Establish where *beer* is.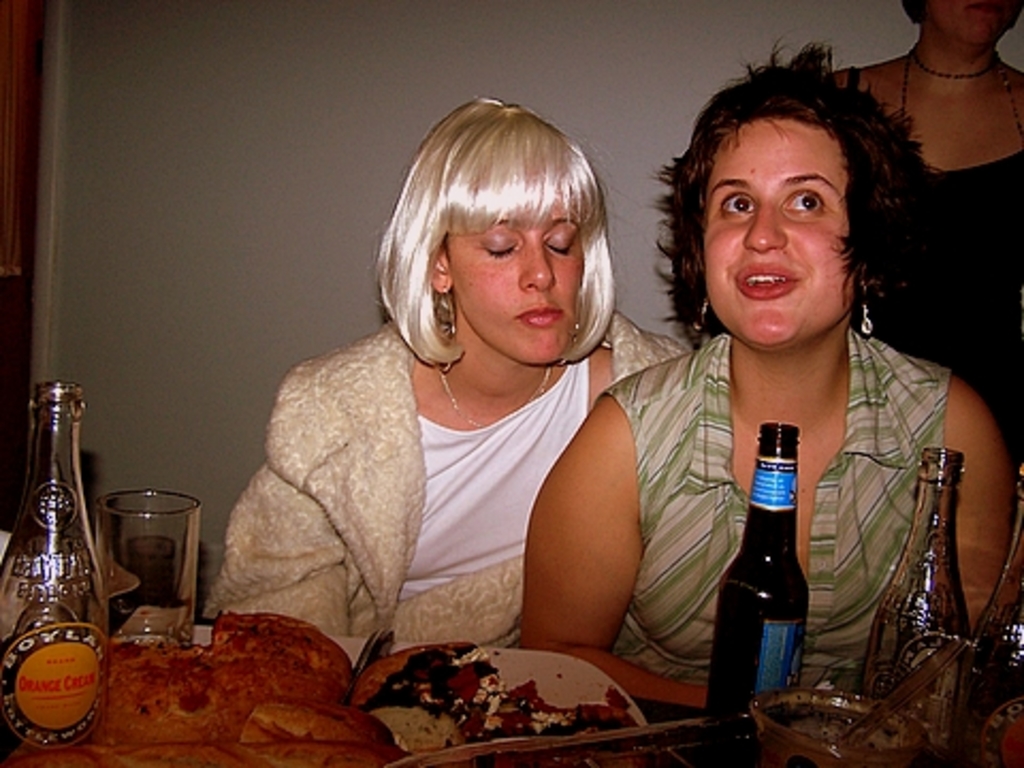
Established at crop(0, 380, 107, 753).
